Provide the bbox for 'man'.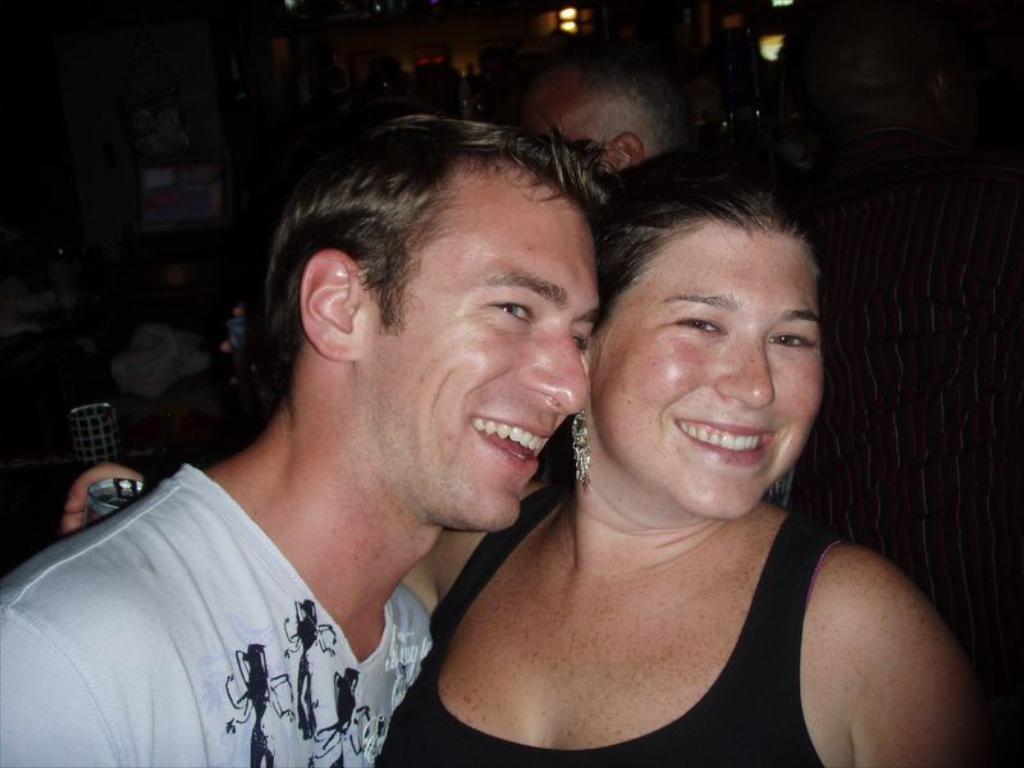
crop(509, 35, 676, 188).
